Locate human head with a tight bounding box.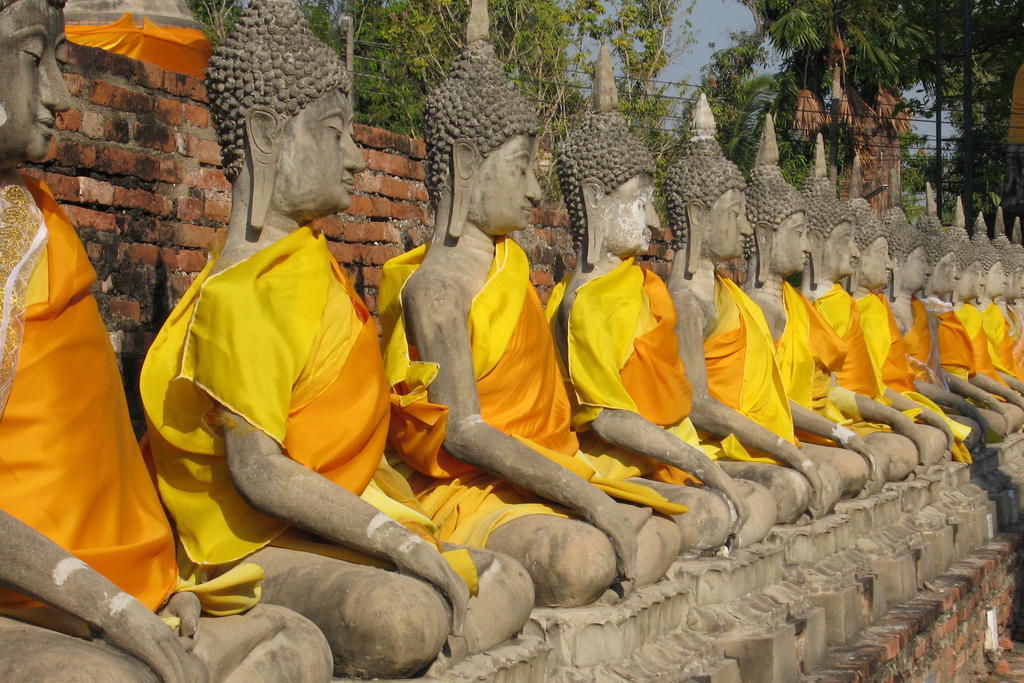
bbox(0, 0, 71, 165).
